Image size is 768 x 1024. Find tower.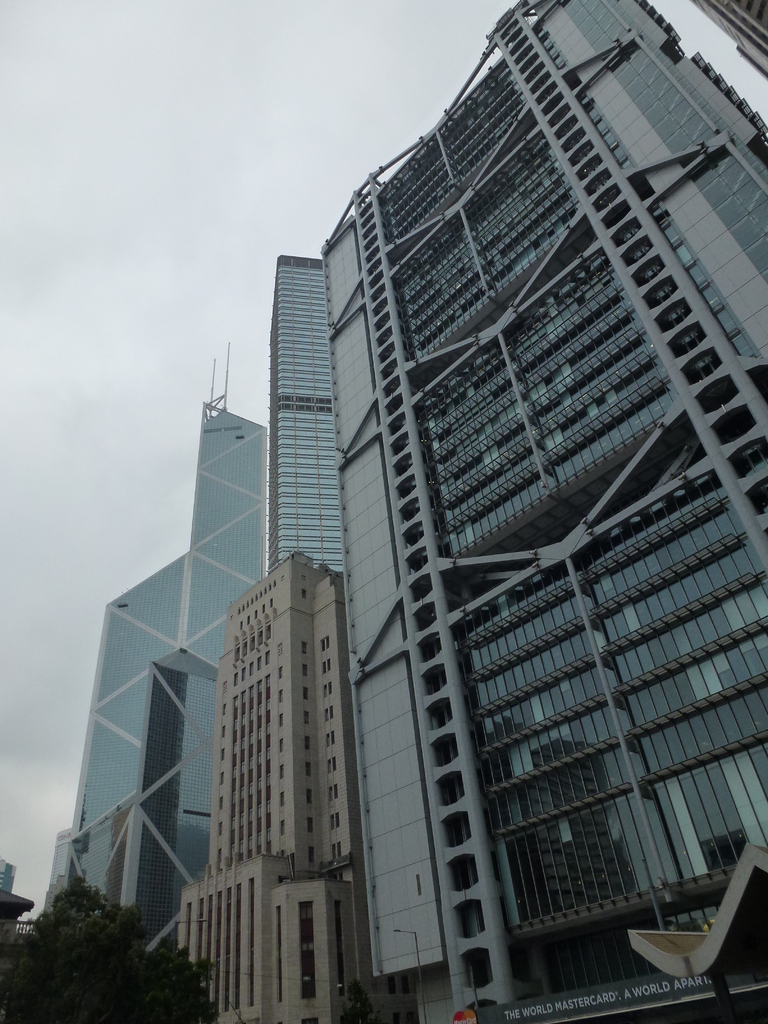
44:351:269:918.
